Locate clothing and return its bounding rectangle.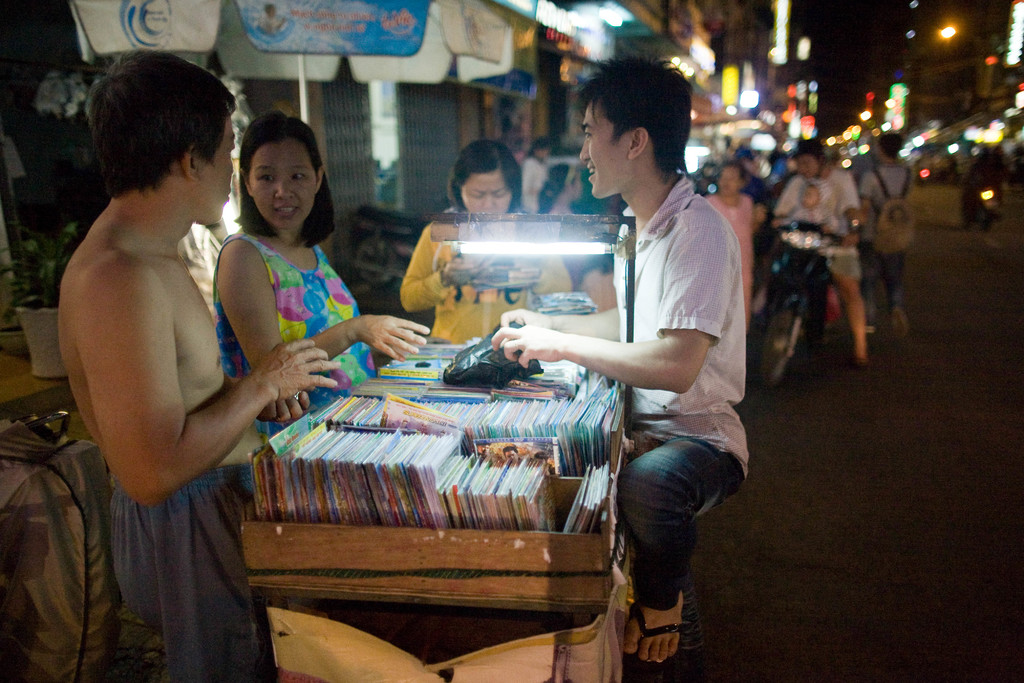
<region>777, 167, 865, 308</region>.
